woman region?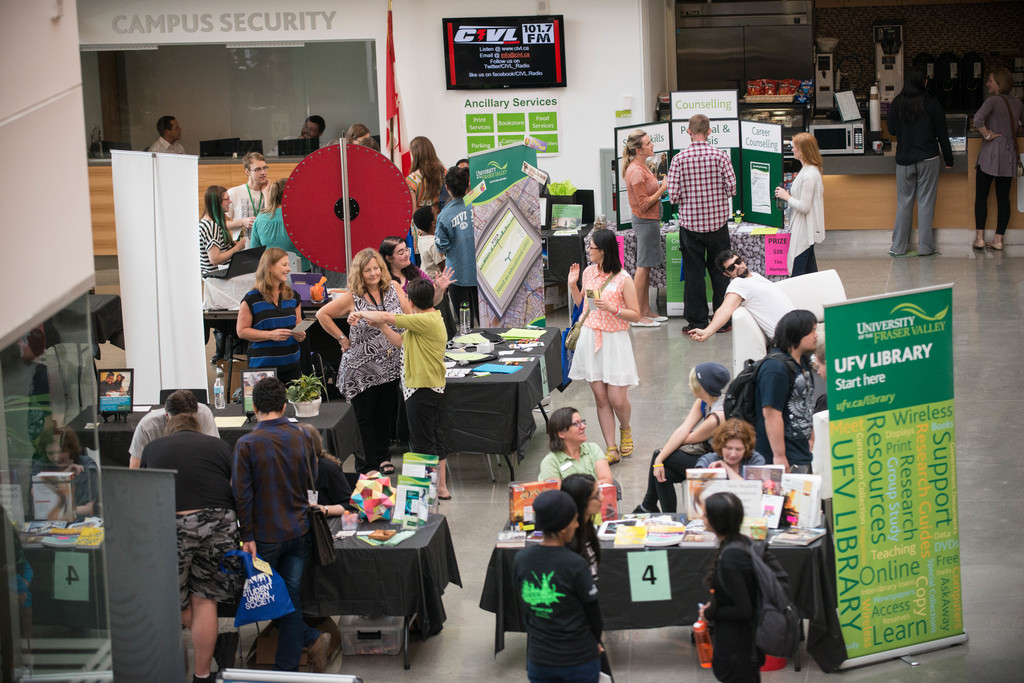
243/179/316/277
